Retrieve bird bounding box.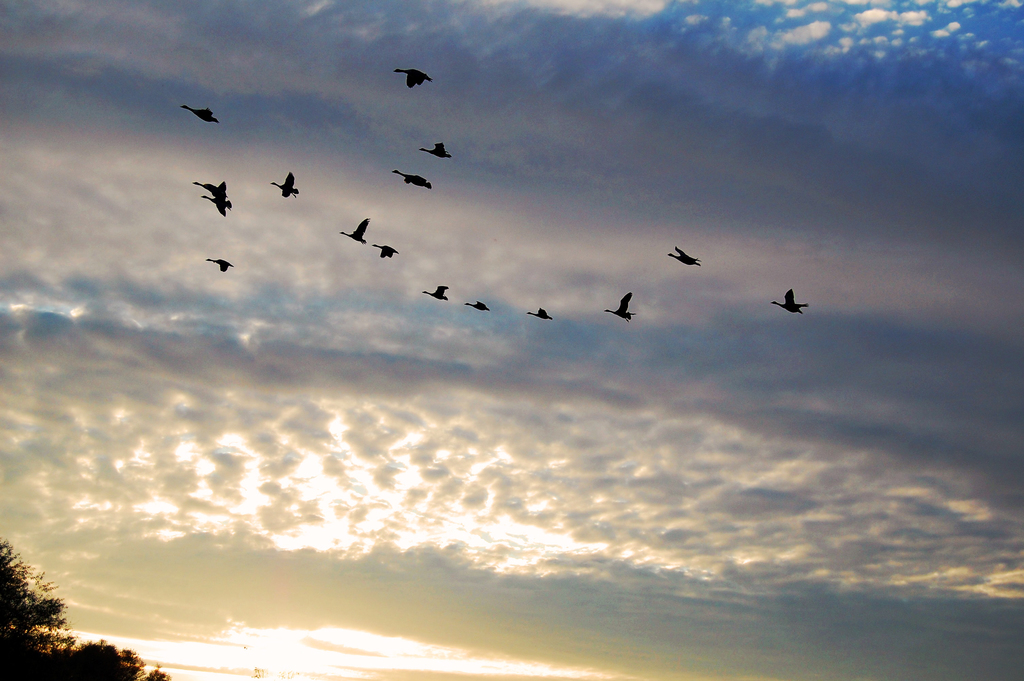
Bounding box: <region>770, 290, 812, 317</region>.
